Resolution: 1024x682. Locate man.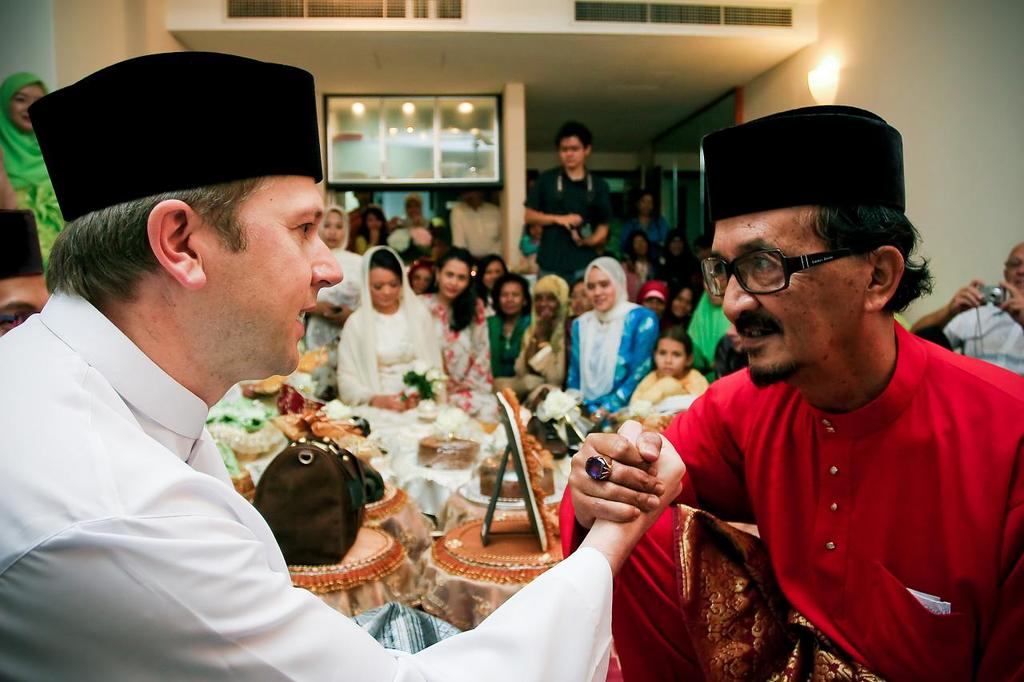
x1=629, y1=111, x2=1017, y2=681.
